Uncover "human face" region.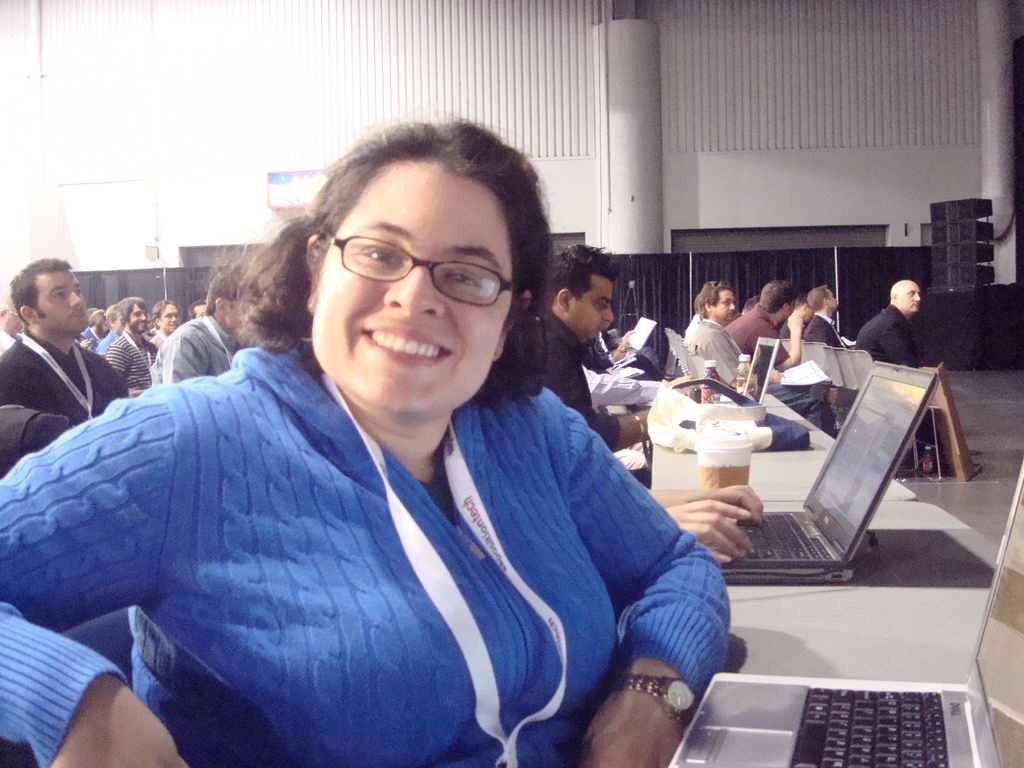
Uncovered: bbox(828, 292, 838, 309).
